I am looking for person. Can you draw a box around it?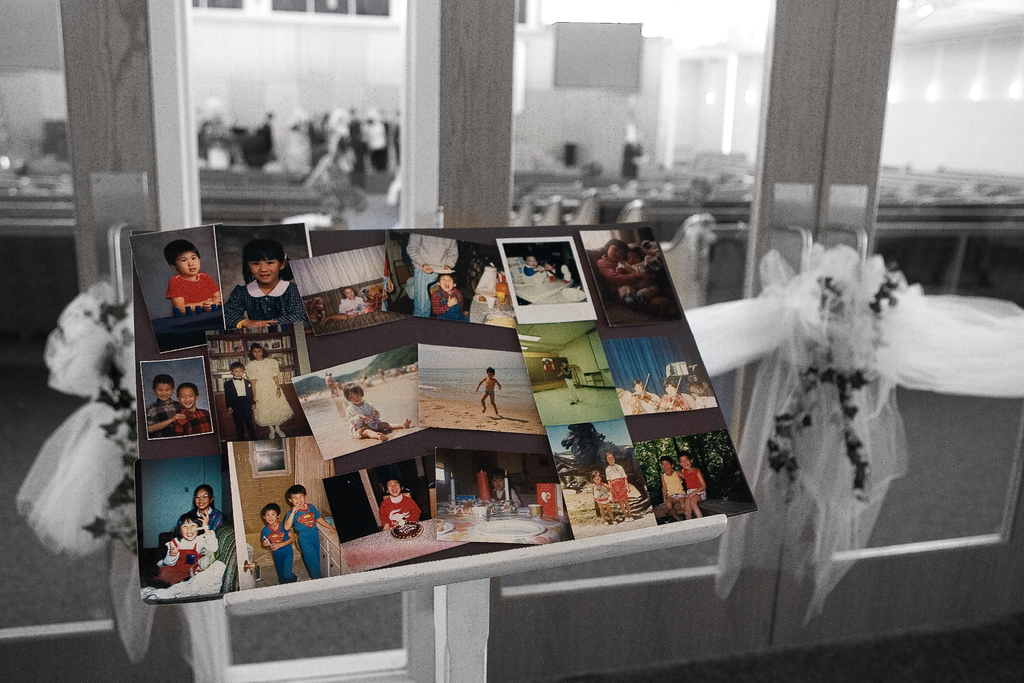
Sure, the bounding box is bbox=[660, 456, 692, 517].
